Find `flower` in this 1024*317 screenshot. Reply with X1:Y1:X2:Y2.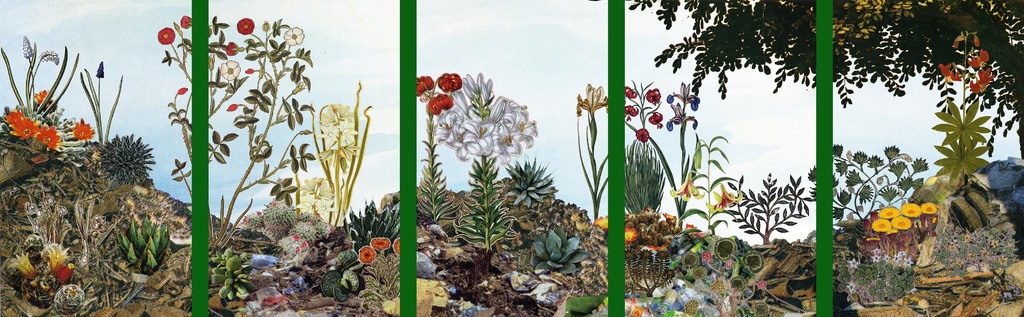
34:120:63:151.
